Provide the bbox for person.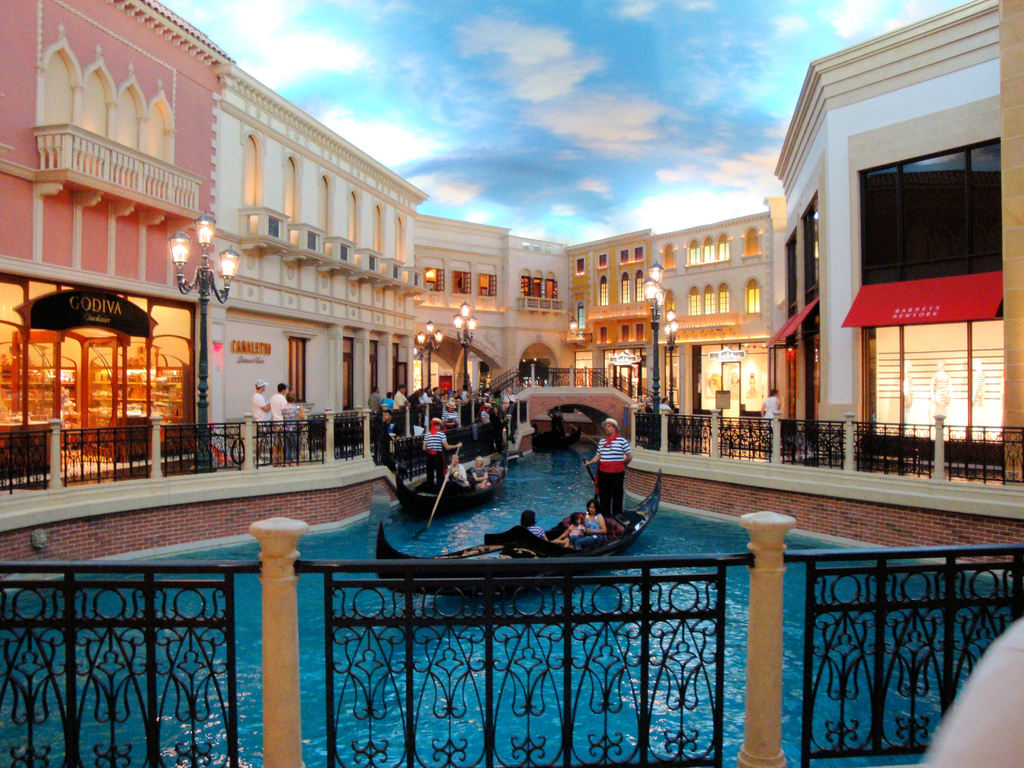
[left=580, top=418, right=633, bottom=516].
